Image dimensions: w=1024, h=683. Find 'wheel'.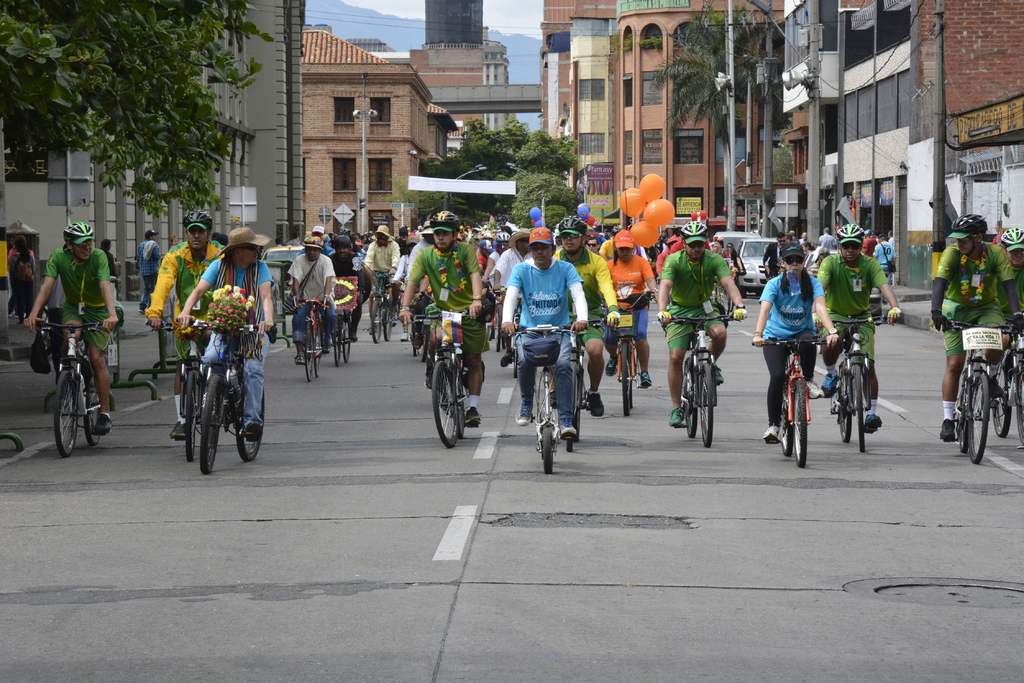
<box>339,329,351,370</box>.
